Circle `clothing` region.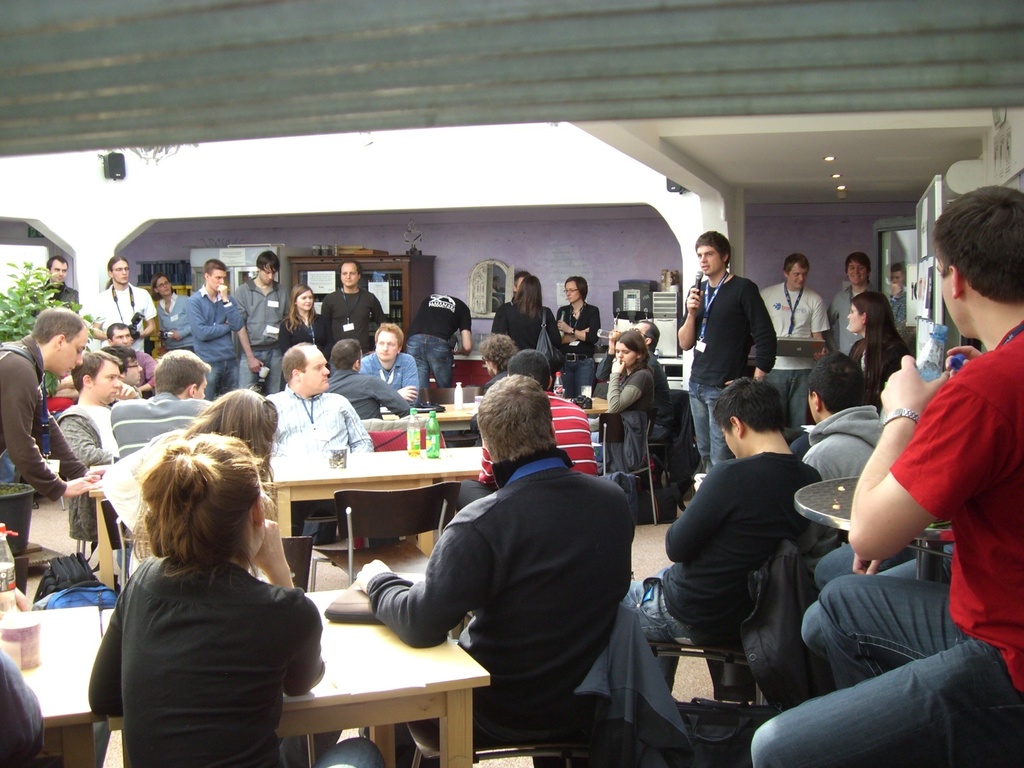
Region: (349,347,420,405).
